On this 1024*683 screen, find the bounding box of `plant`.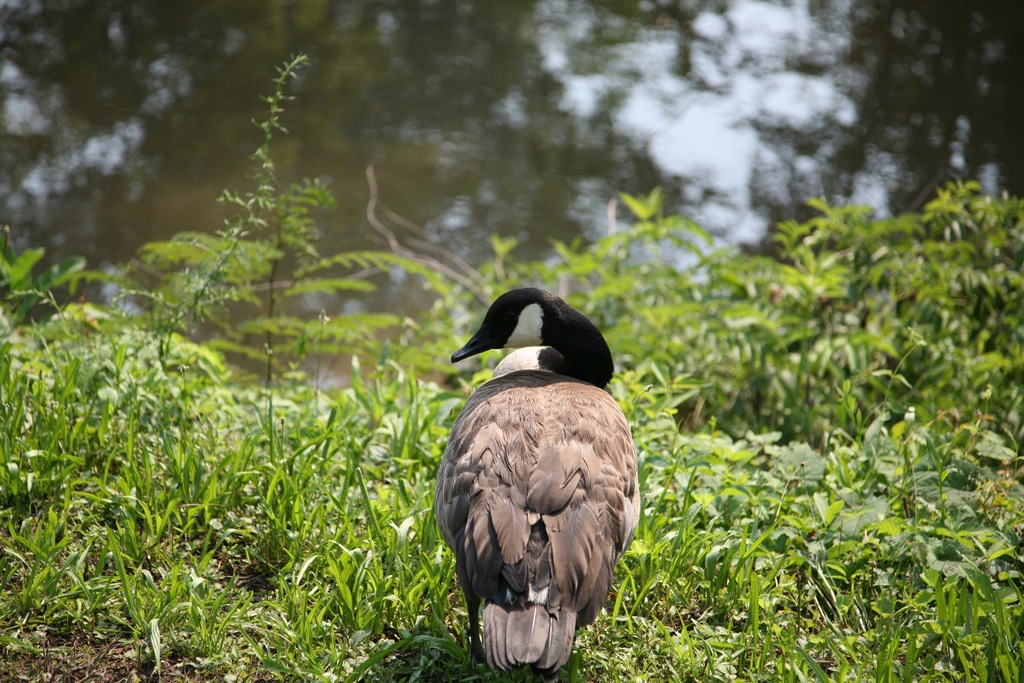
Bounding box: <box>111,54,330,337</box>.
